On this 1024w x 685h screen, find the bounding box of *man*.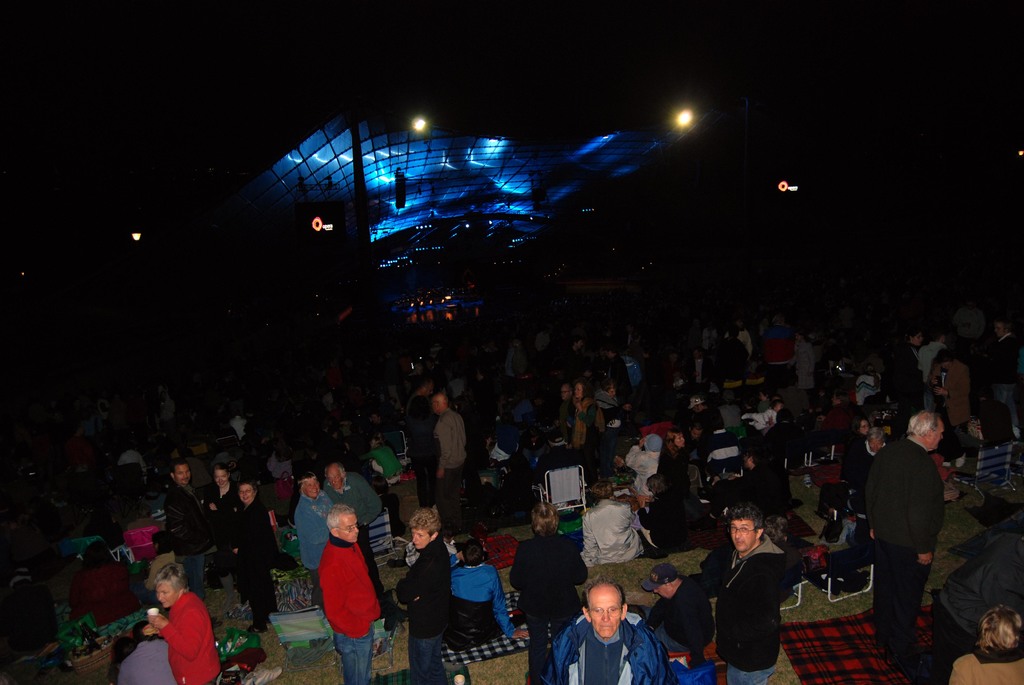
Bounding box: left=119, top=442, right=148, bottom=476.
